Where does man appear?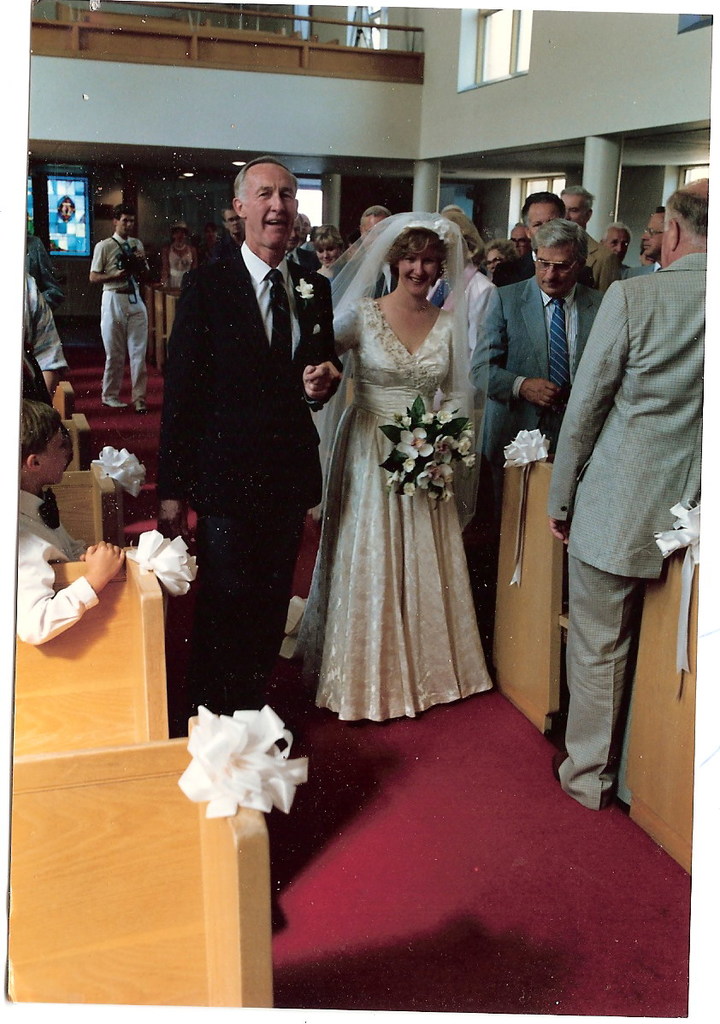
Appears at [x1=86, y1=198, x2=159, y2=406].
